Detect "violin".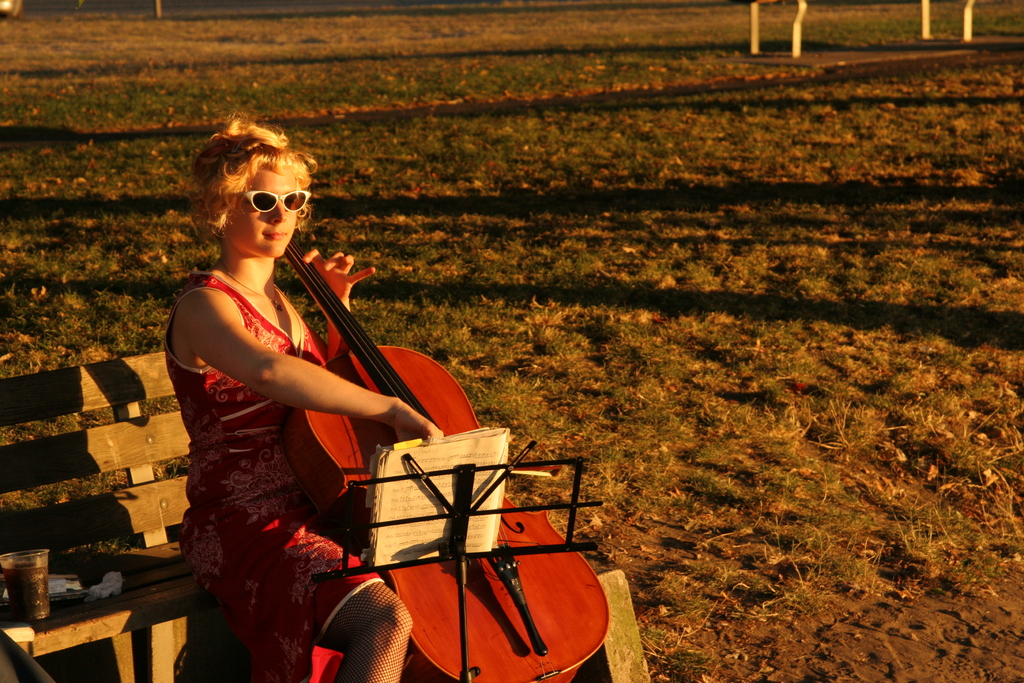
Detected at (left=278, top=226, right=611, bottom=682).
